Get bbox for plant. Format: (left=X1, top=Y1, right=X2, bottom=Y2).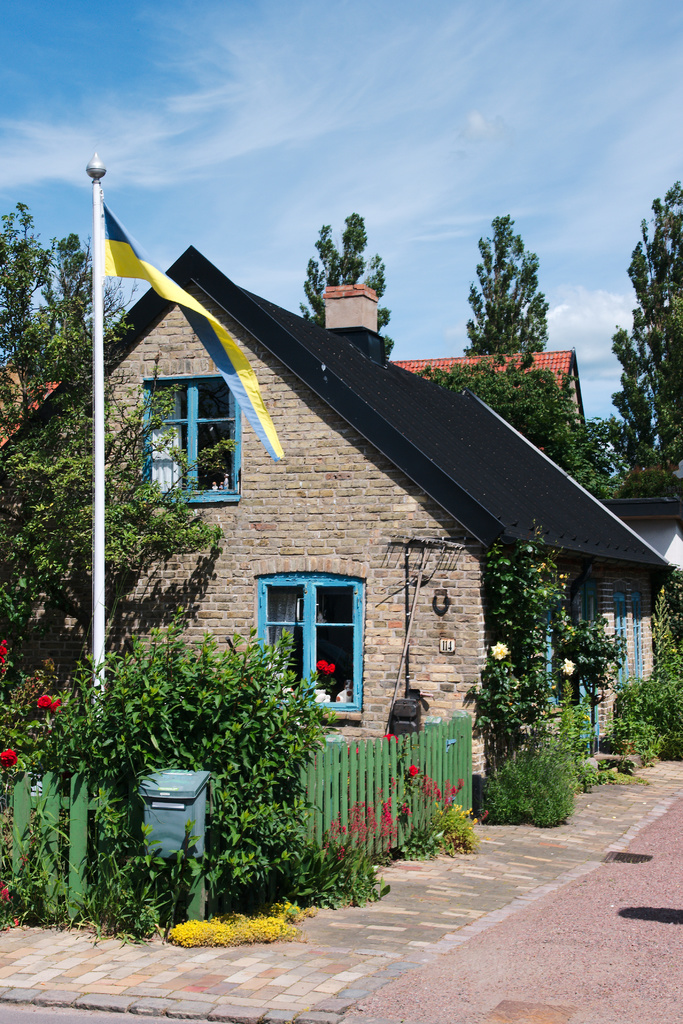
(left=616, top=666, right=682, bottom=762).
